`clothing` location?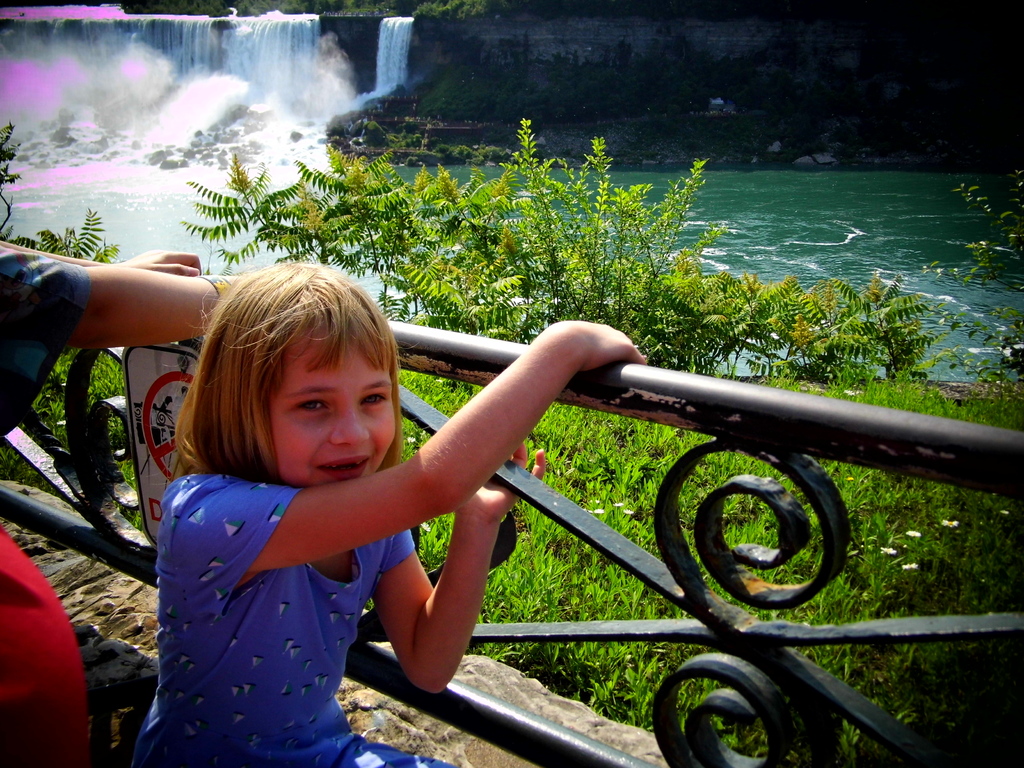
bbox(0, 245, 91, 441)
